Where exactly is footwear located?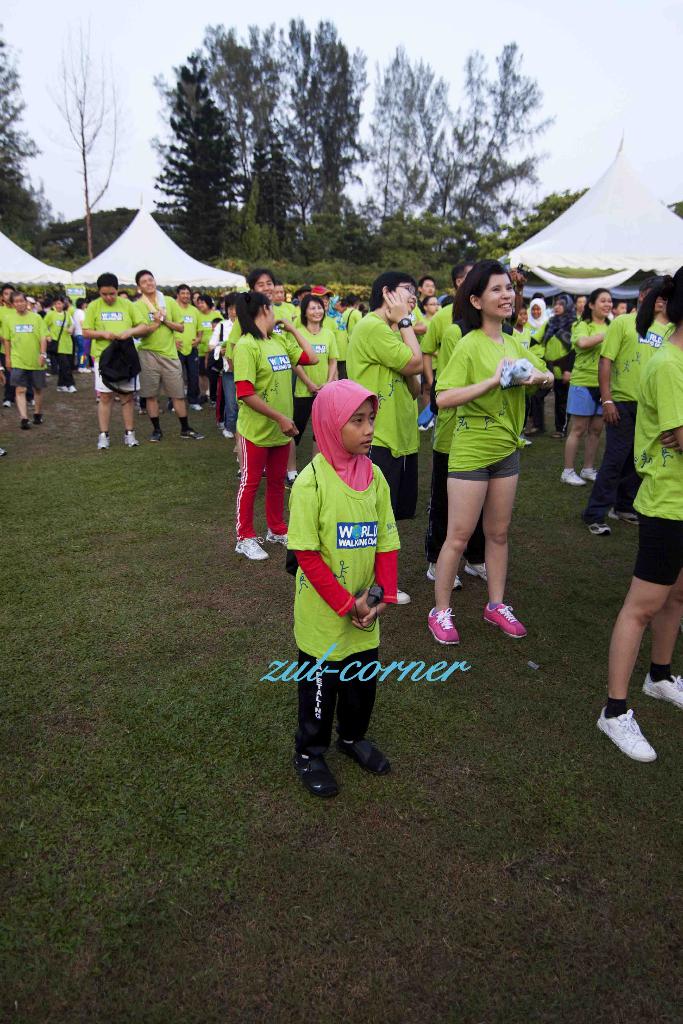
Its bounding box is bbox=[621, 504, 637, 529].
